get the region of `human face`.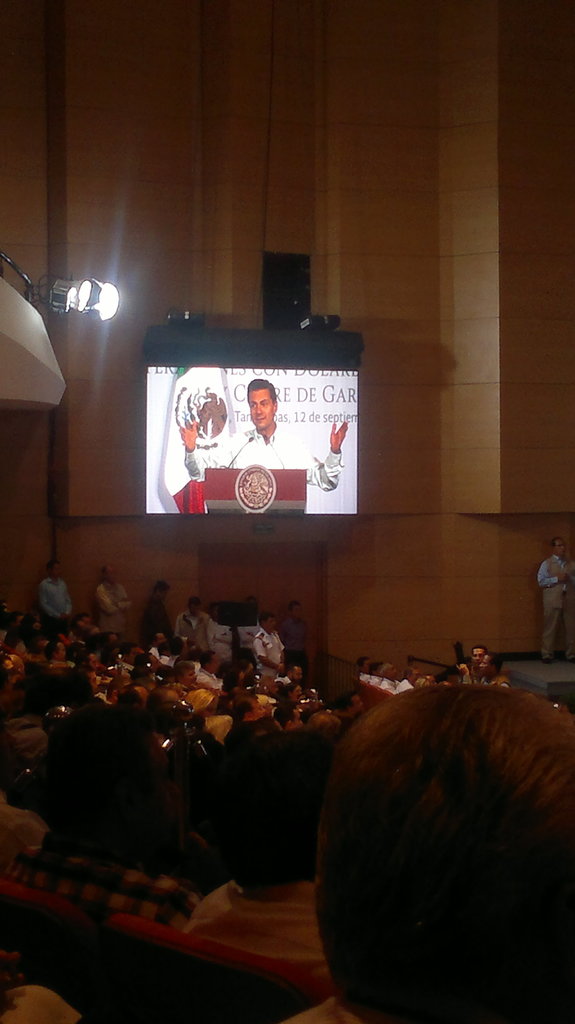
detection(248, 385, 276, 428).
